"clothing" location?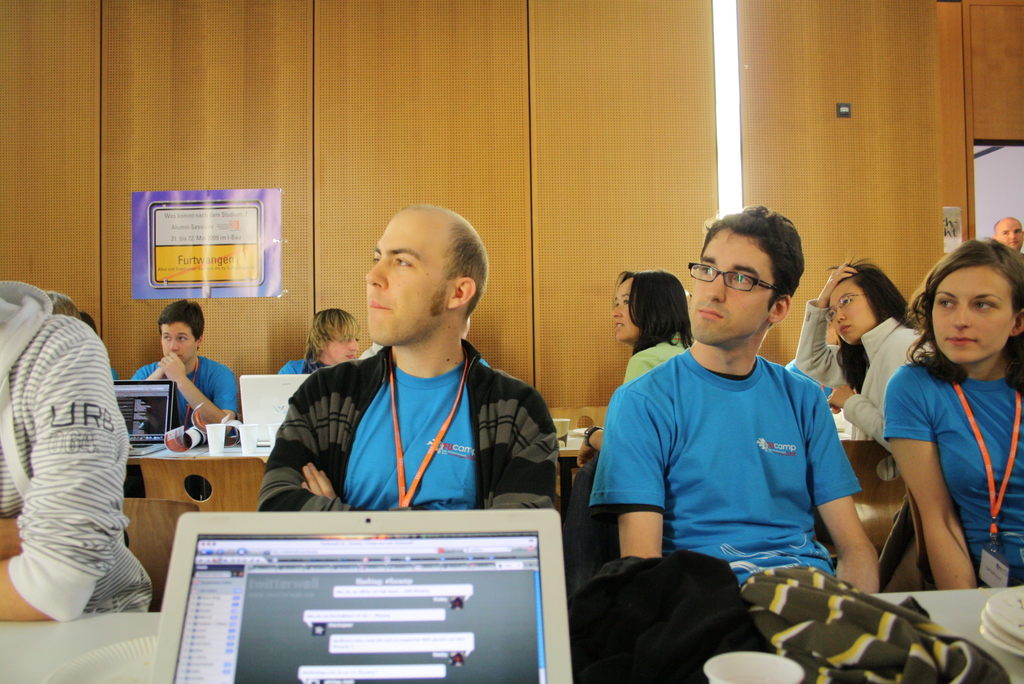
BBox(584, 343, 865, 592)
